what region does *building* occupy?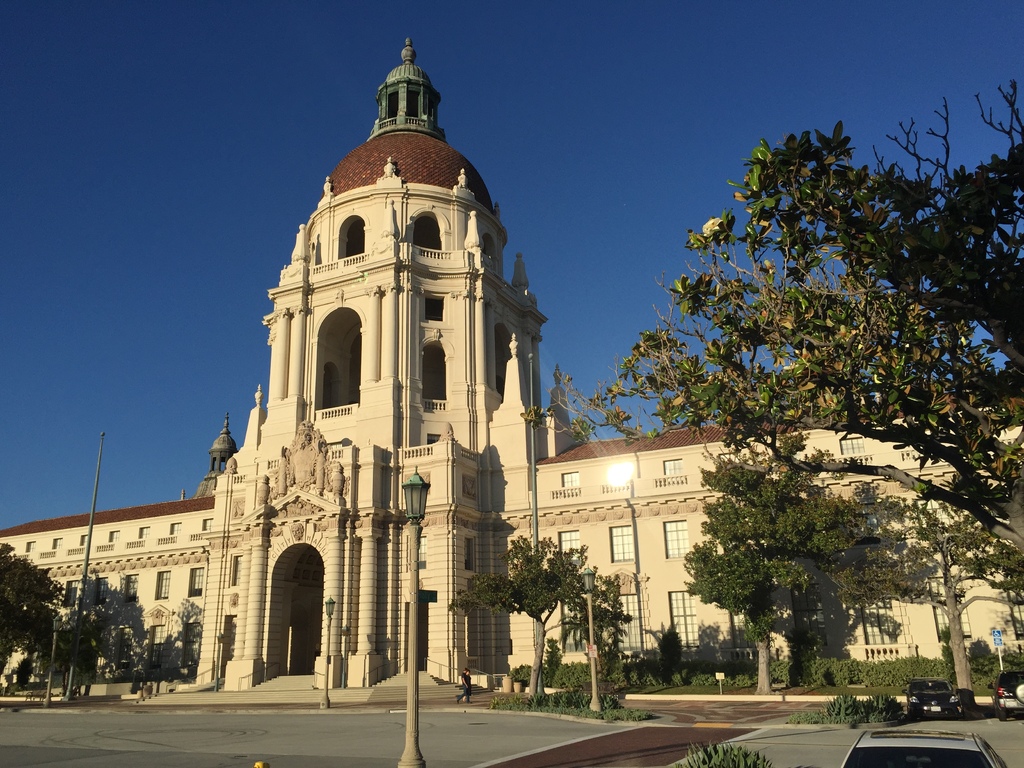
[0,33,1023,712].
